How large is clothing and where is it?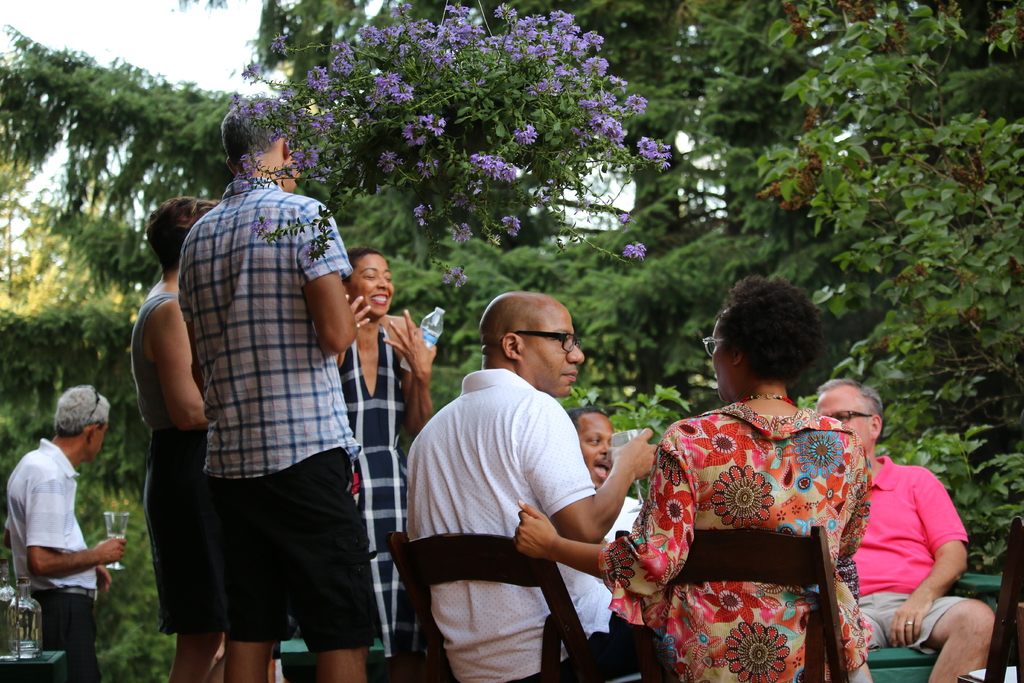
Bounding box: {"left": 331, "top": 304, "right": 431, "bottom": 661}.
